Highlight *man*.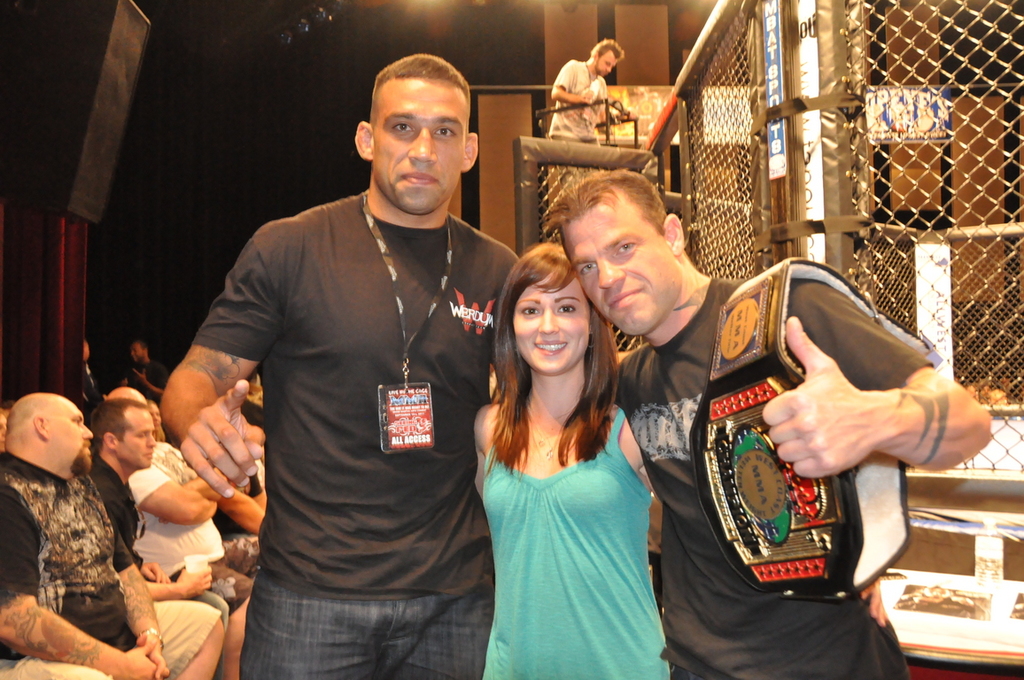
Highlighted region: x1=181, y1=28, x2=518, y2=679.
